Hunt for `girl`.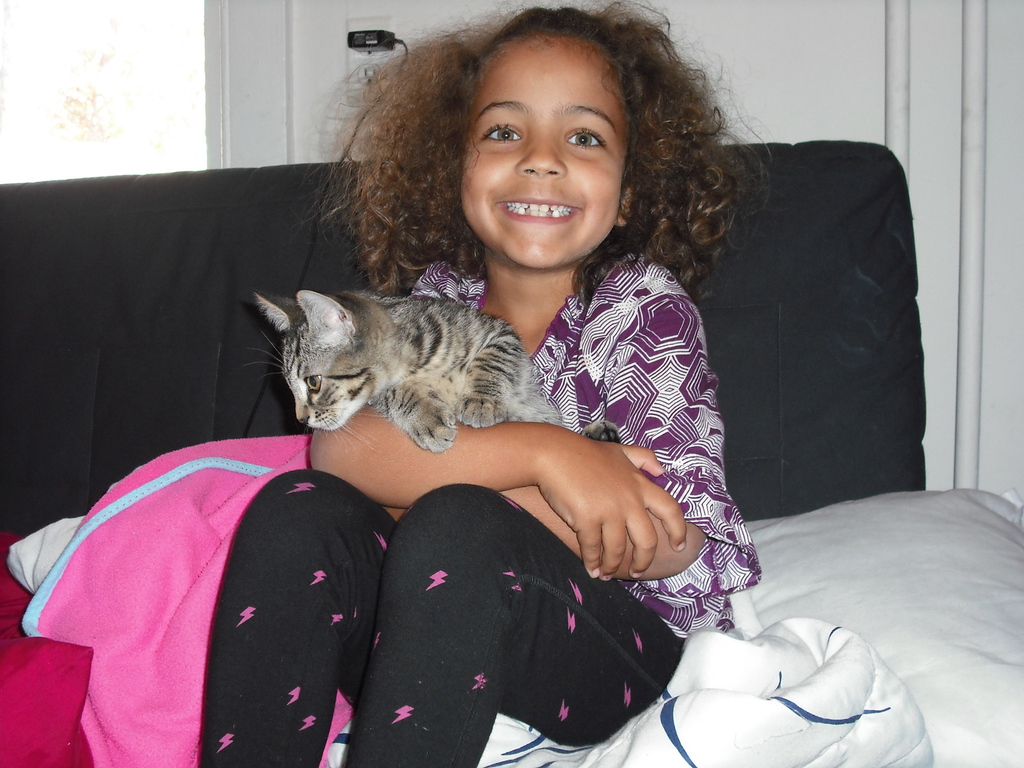
Hunted down at pyautogui.locateOnScreen(196, 0, 760, 767).
